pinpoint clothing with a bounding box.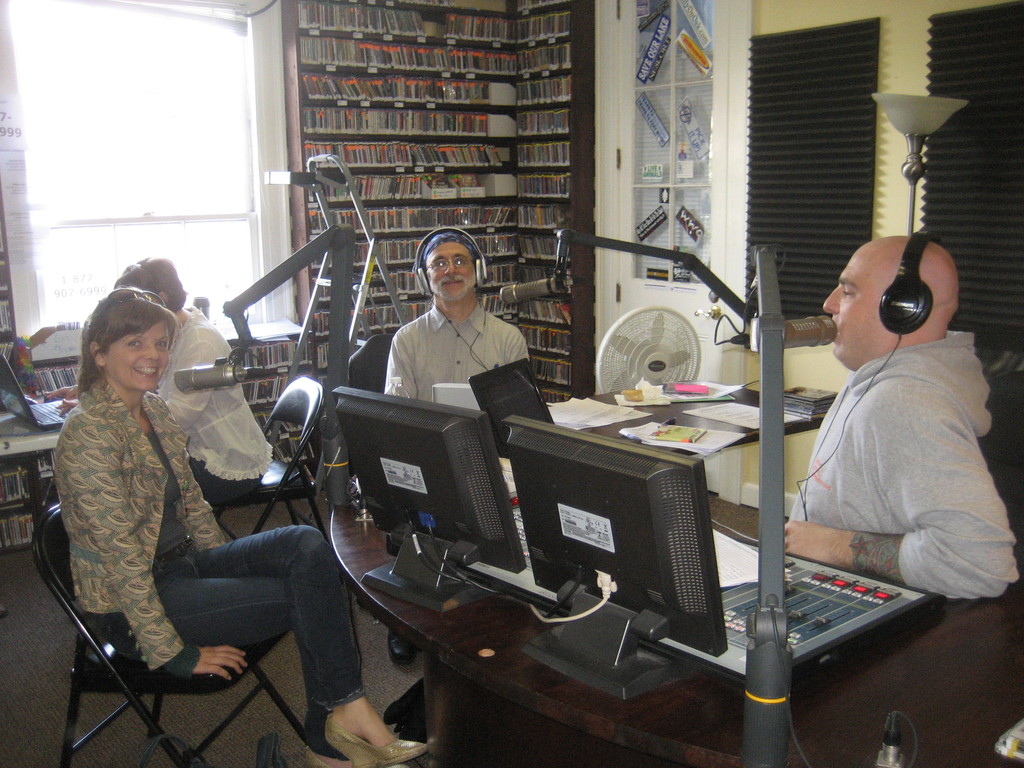
153 300 276 505.
